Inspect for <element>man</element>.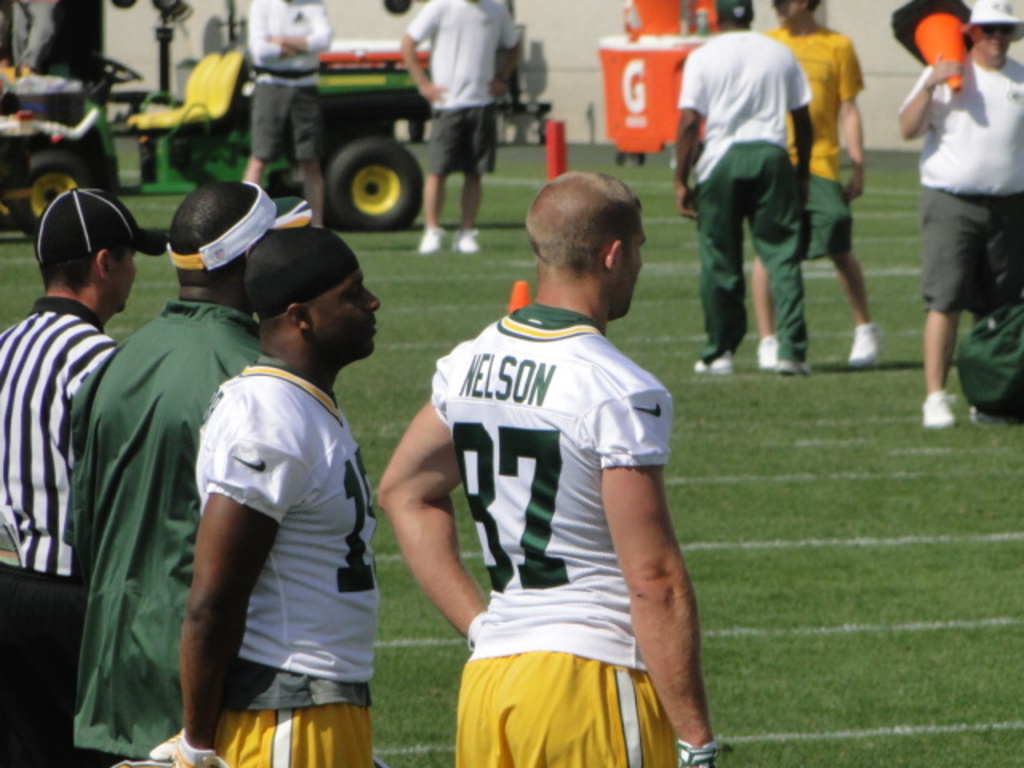
Inspection: <bbox>398, 0, 520, 256</bbox>.
